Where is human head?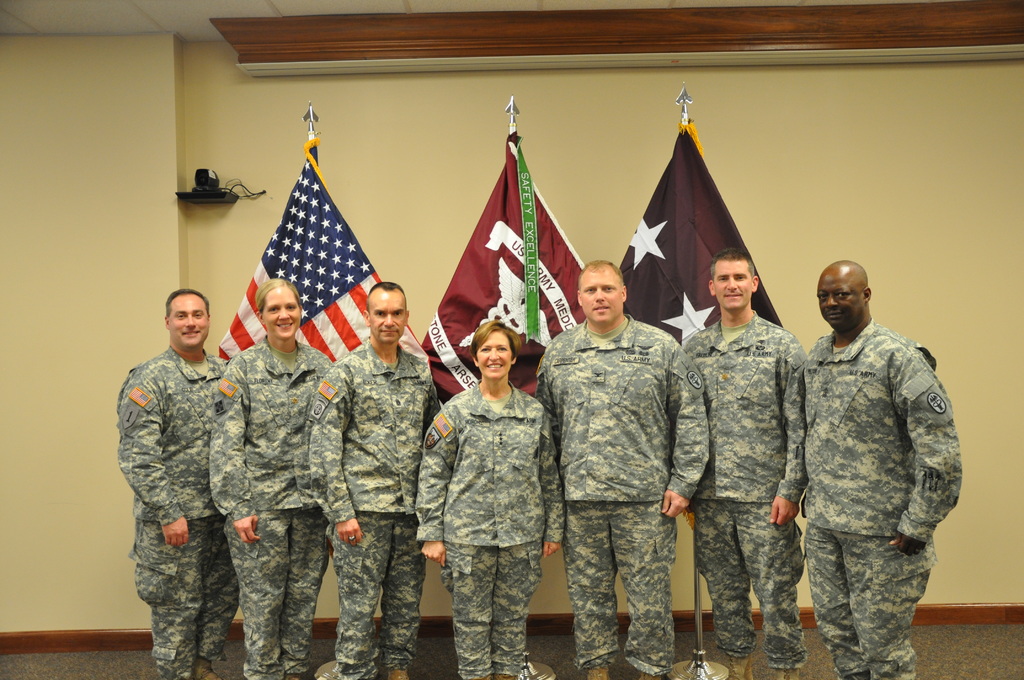
x1=253 y1=277 x2=305 y2=344.
